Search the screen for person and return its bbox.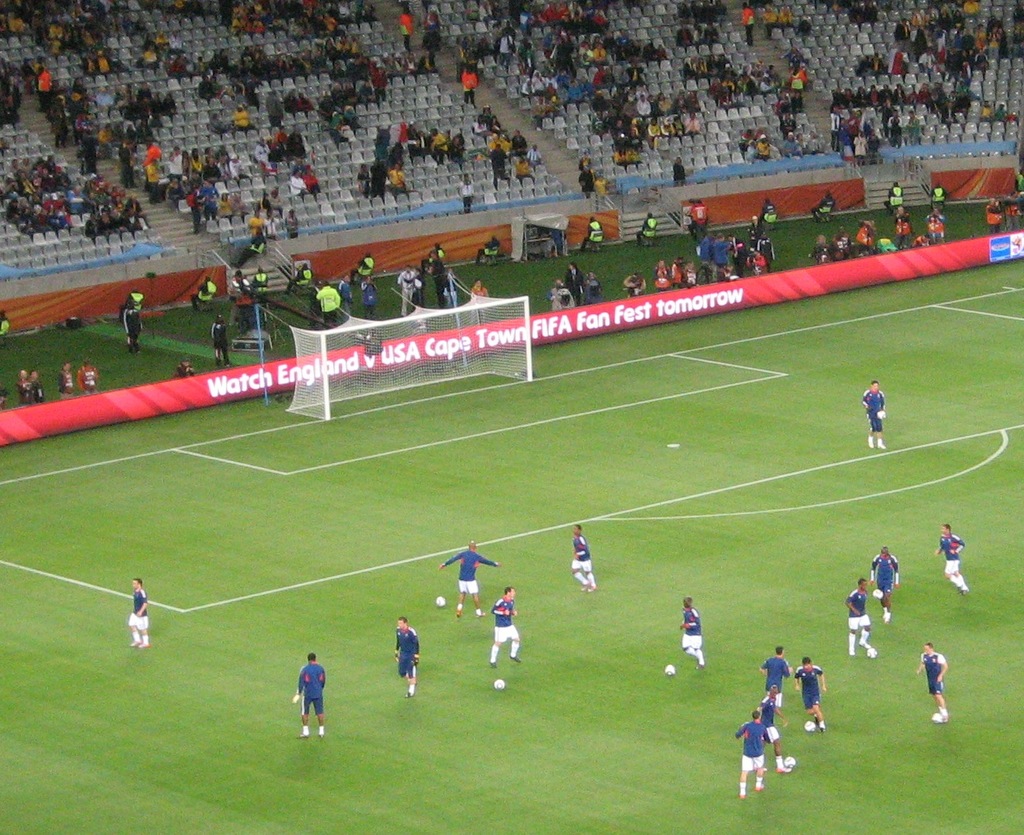
Found: crop(844, 577, 877, 656).
